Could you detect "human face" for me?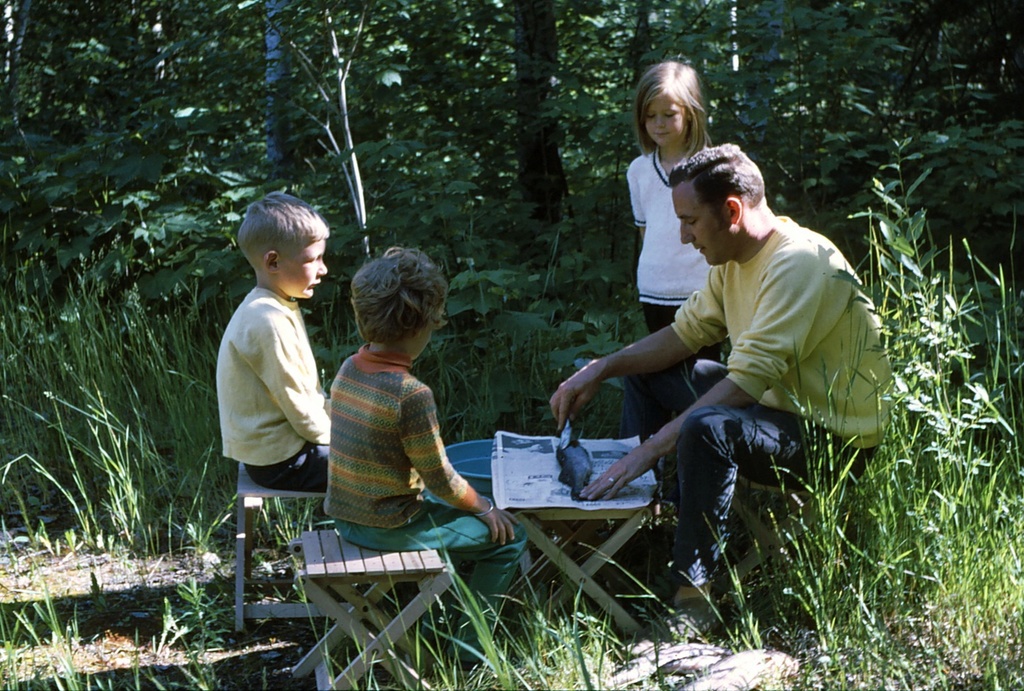
Detection result: 281:240:327:297.
